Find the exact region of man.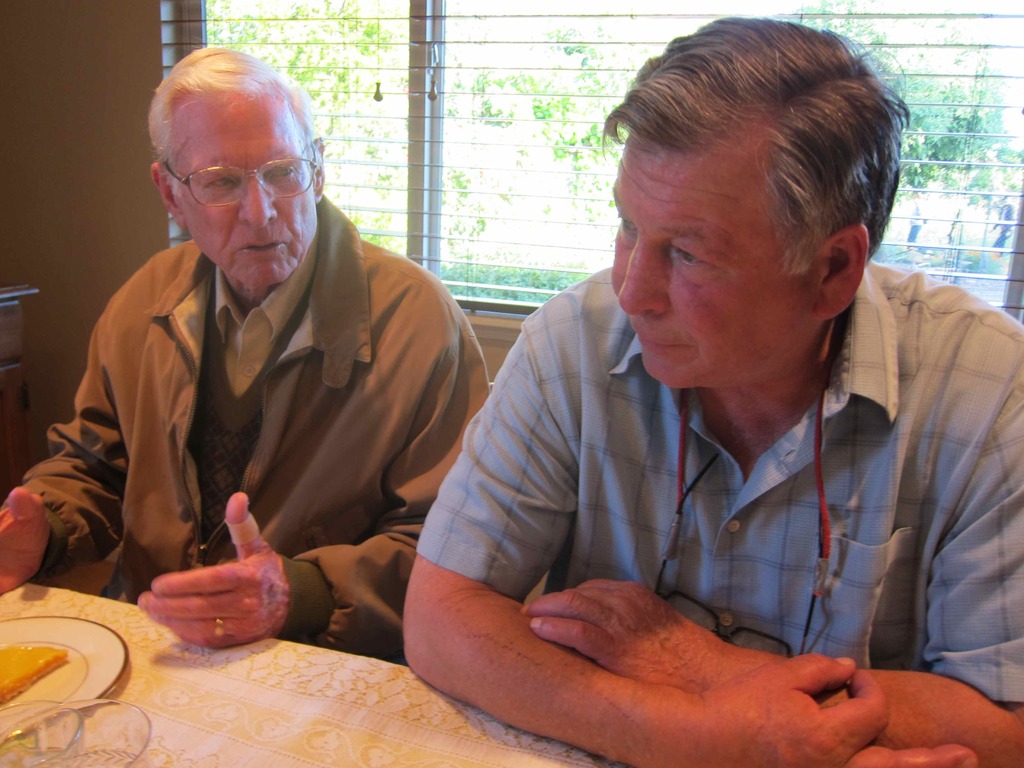
Exact region: bbox=(0, 47, 492, 650).
